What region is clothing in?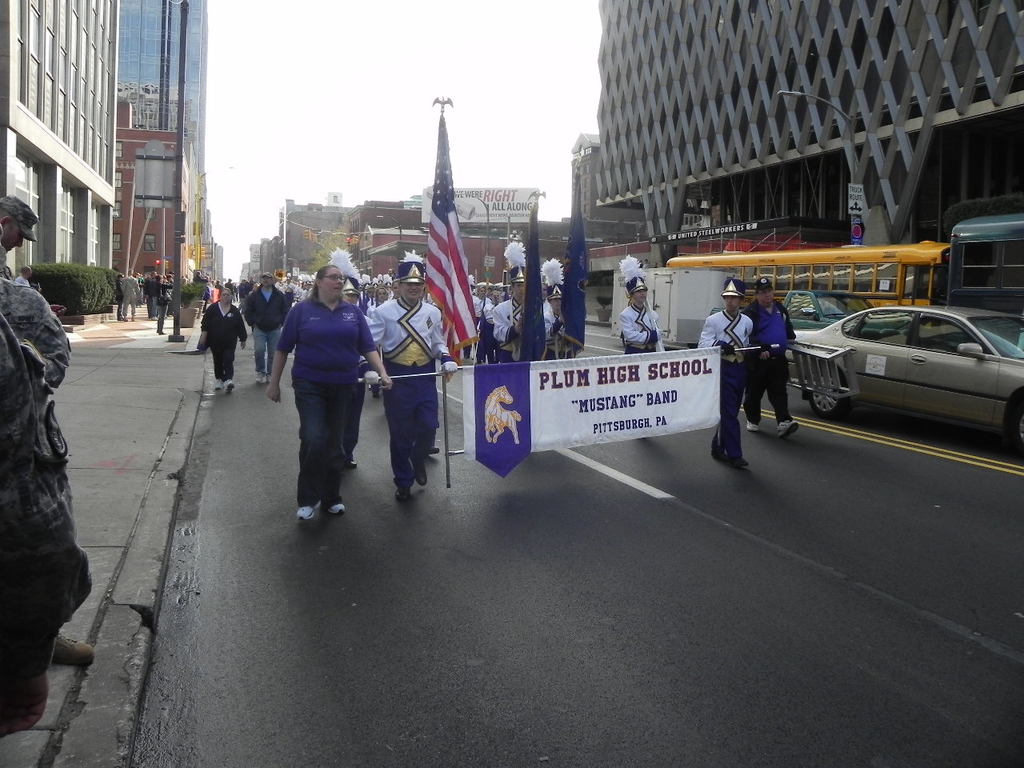
<bbox>474, 298, 484, 367</bbox>.
